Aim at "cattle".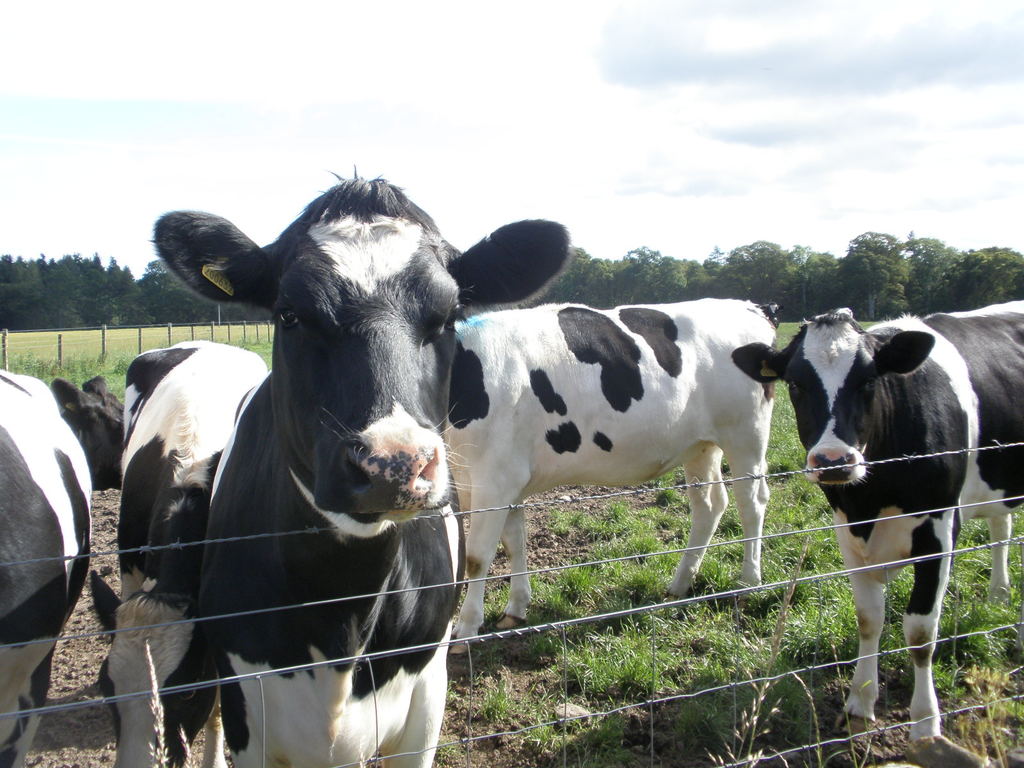
Aimed at pyautogui.locateOnScreen(88, 337, 268, 767).
